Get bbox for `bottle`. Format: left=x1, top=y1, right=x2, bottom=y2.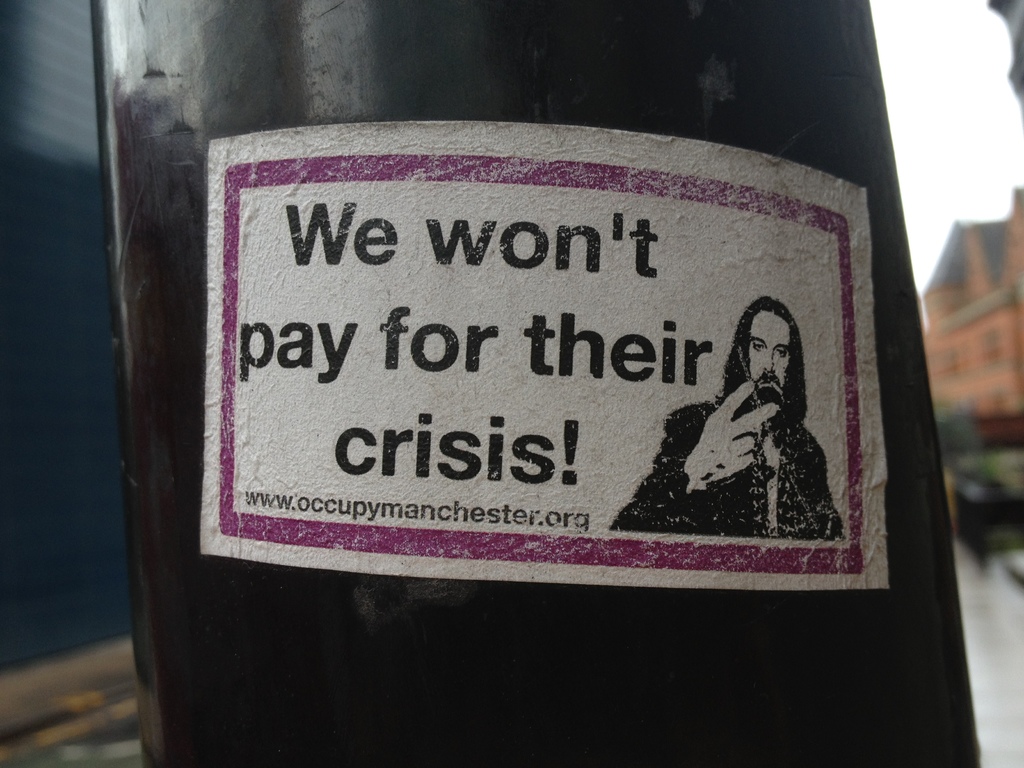
left=86, top=0, right=984, bottom=767.
